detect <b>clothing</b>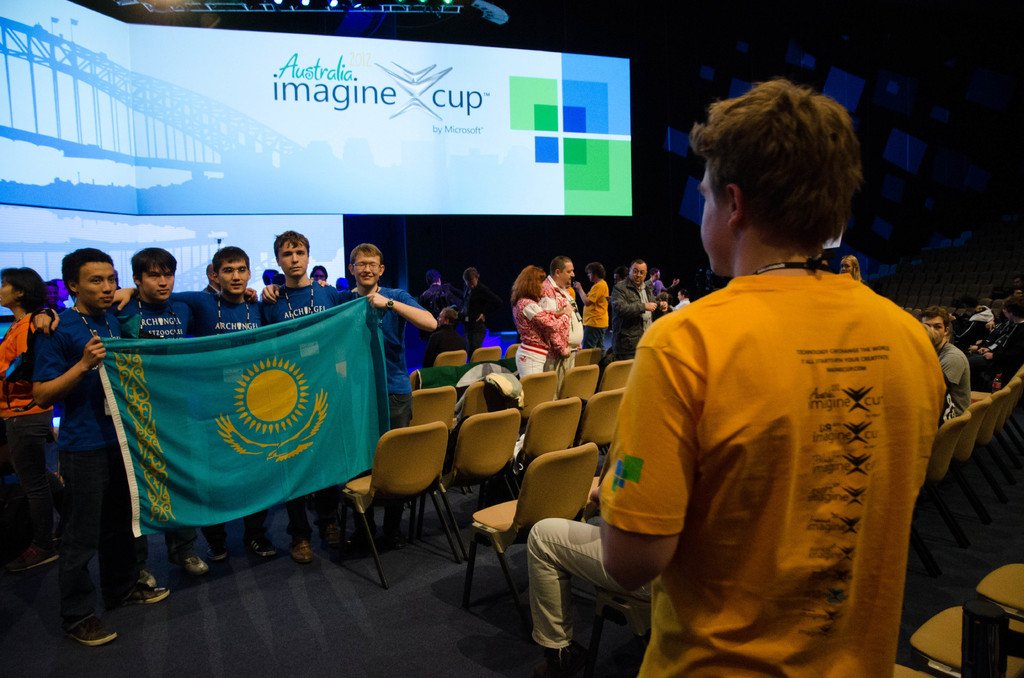
l=266, t=279, r=330, b=520
